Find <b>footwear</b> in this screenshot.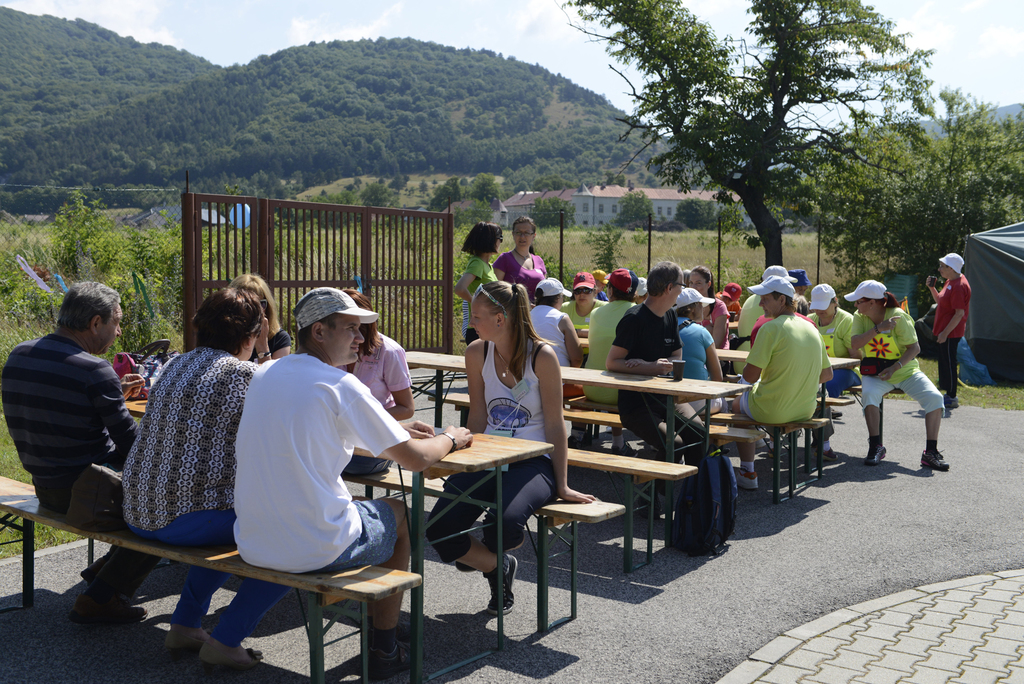
The bounding box for <b>footwear</b> is crop(360, 644, 421, 678).
